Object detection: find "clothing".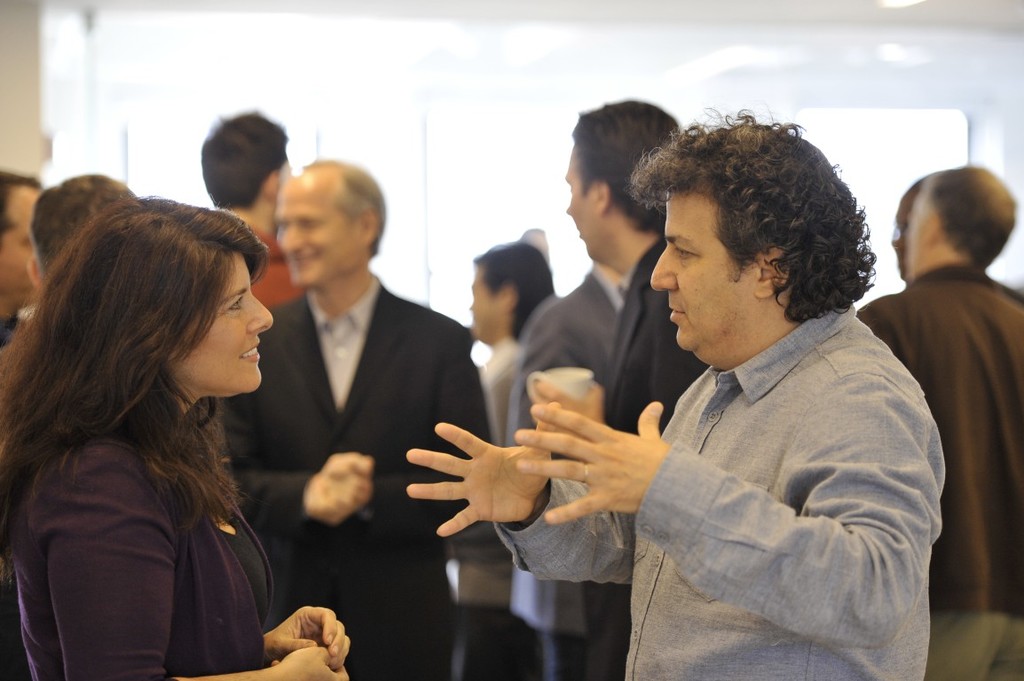
Rect(493, 295, 940, 680).
